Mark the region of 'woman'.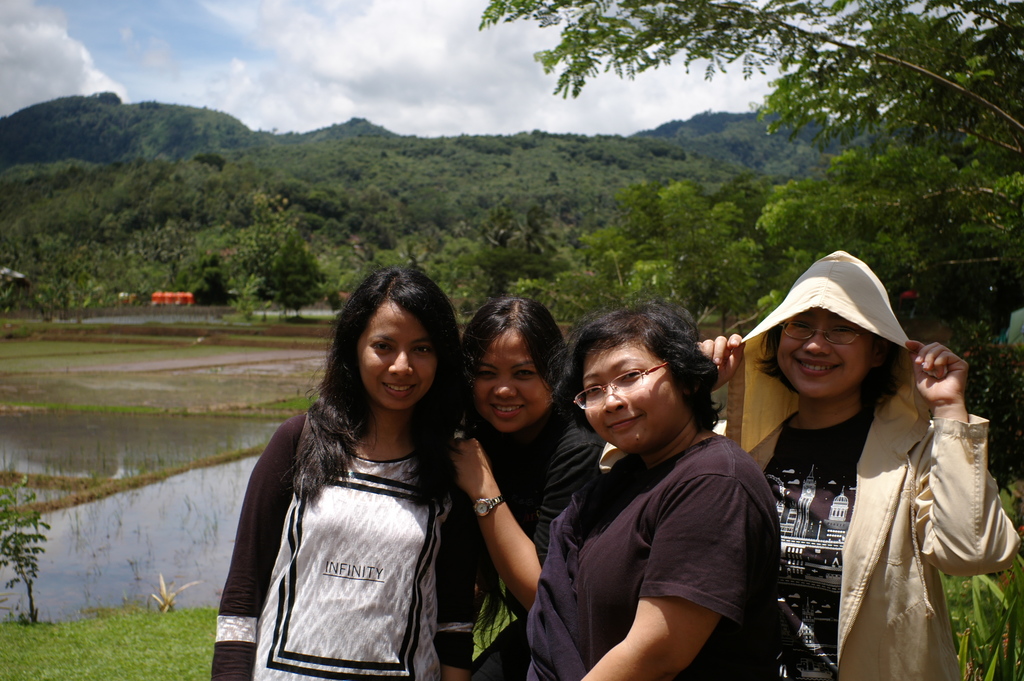
Region: box(519, 298, 783, 680).
